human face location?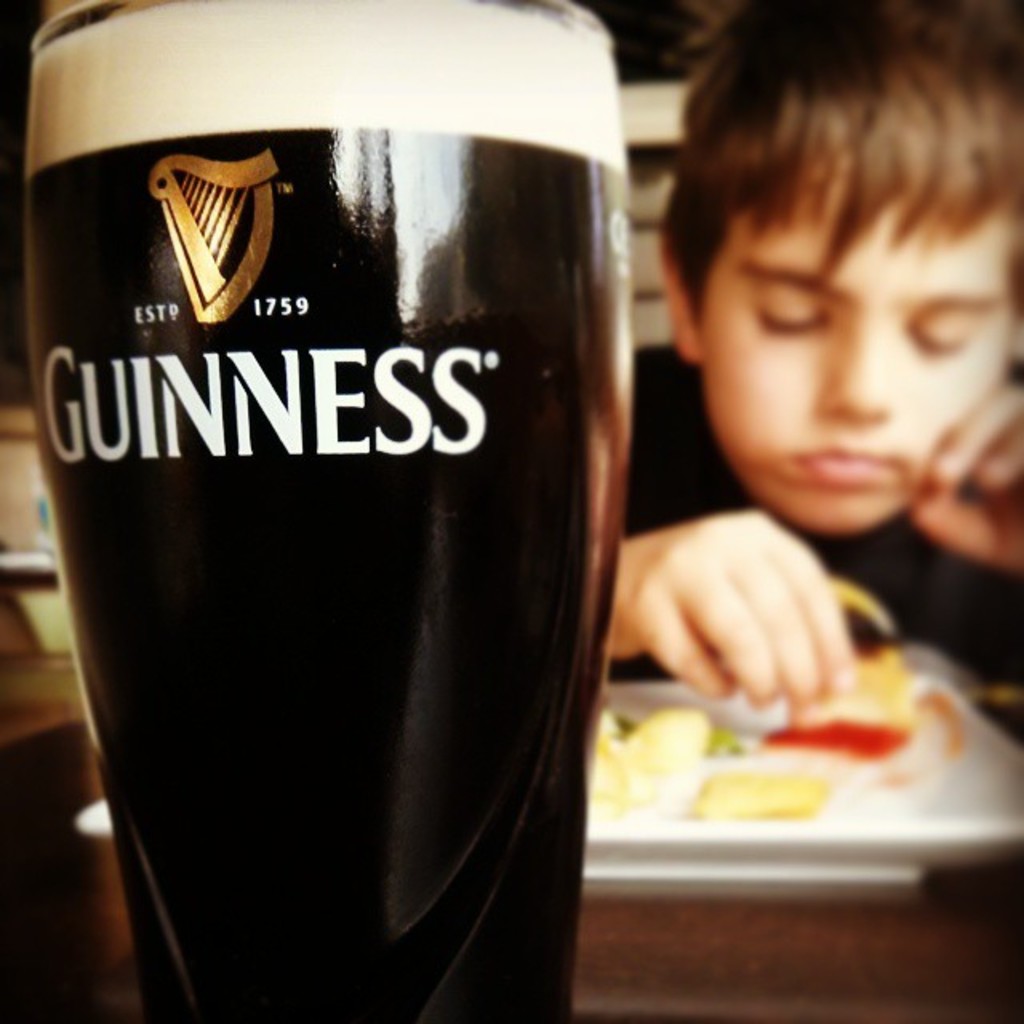
crop(696, 162, 1010, 531)
